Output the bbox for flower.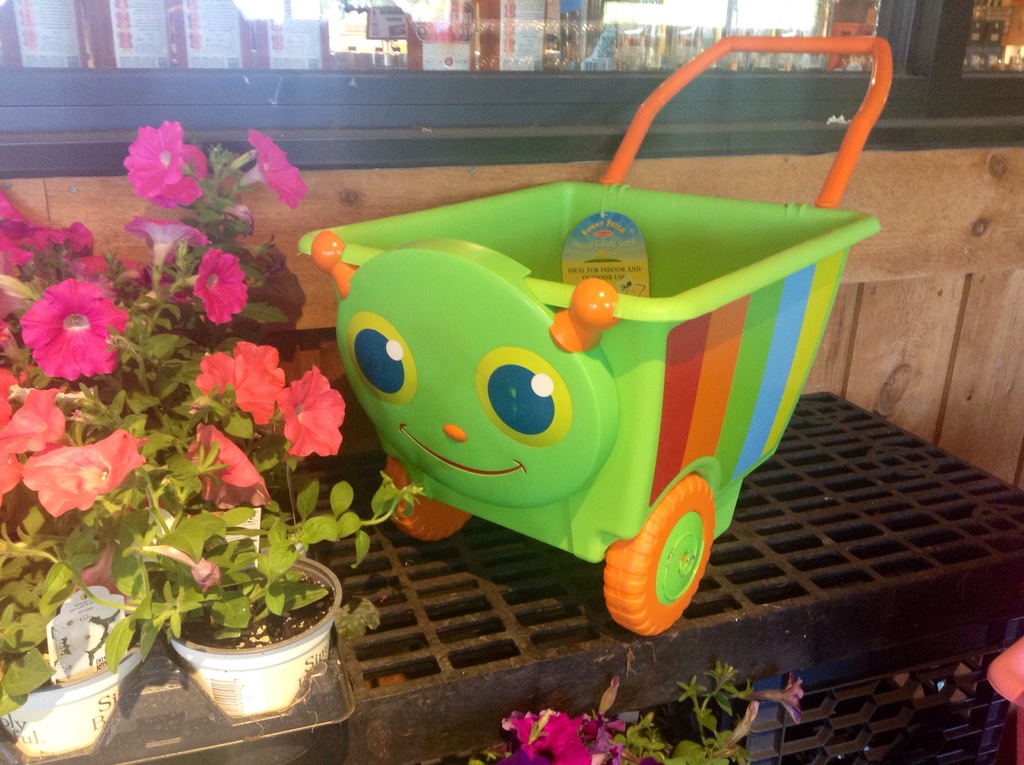
BBox(0, 385, 68, 501).
